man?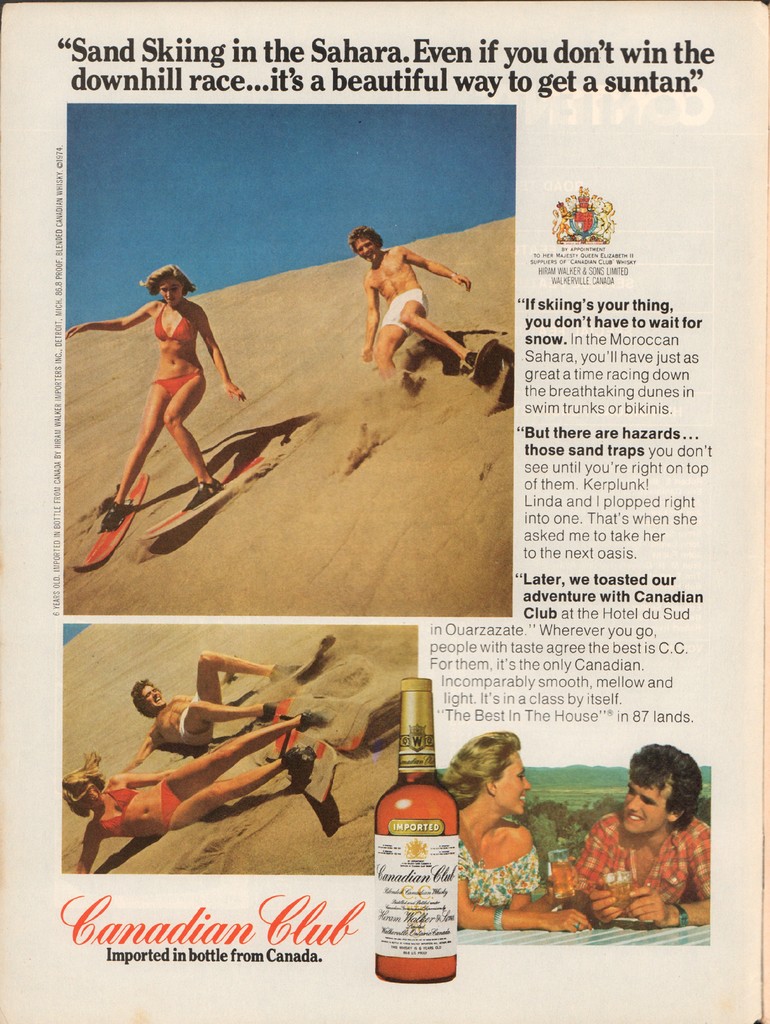
box(349, 209, 482, 395)
